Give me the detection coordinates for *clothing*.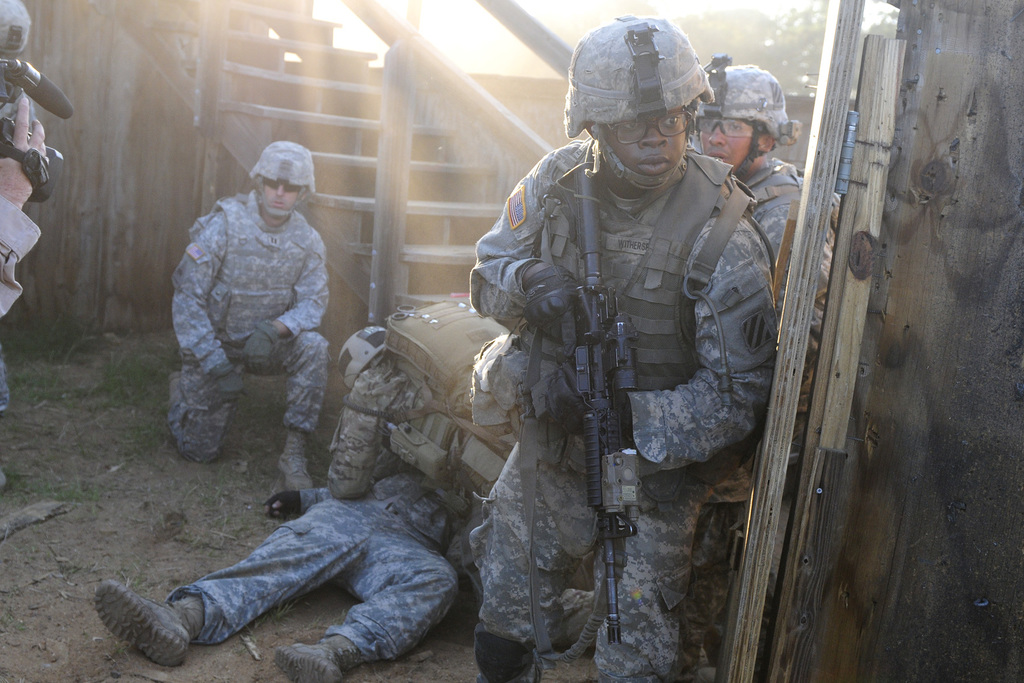
rect(170, 469, 463, 666).
